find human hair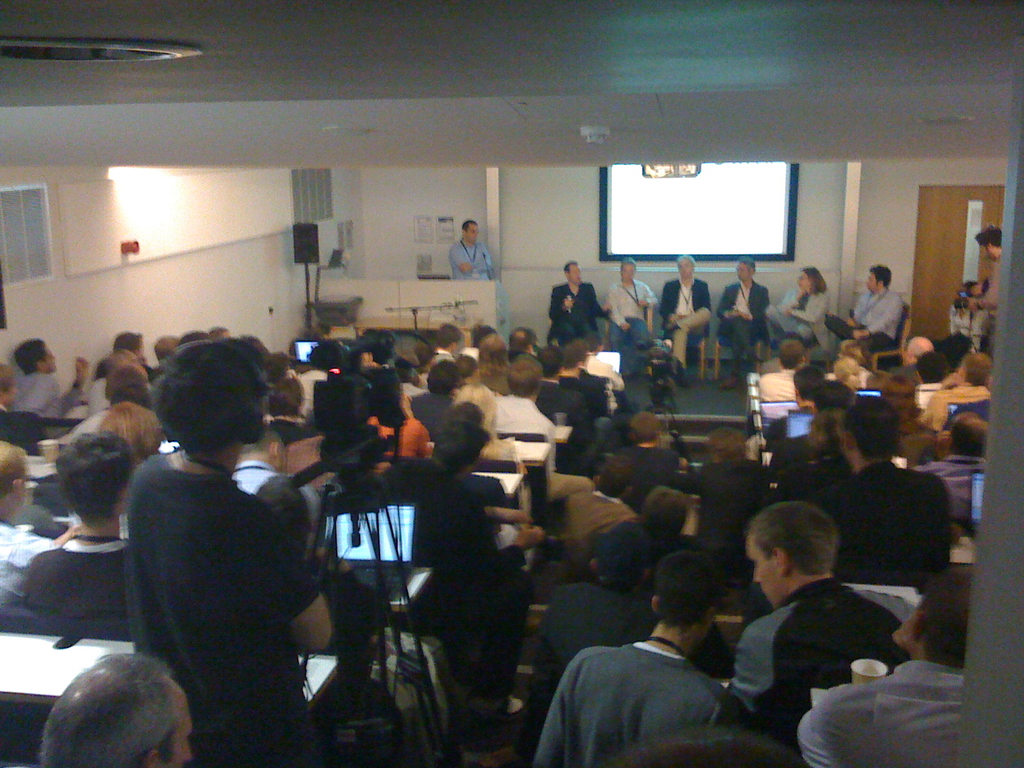
bbox=[427, 418, 490, 472]
